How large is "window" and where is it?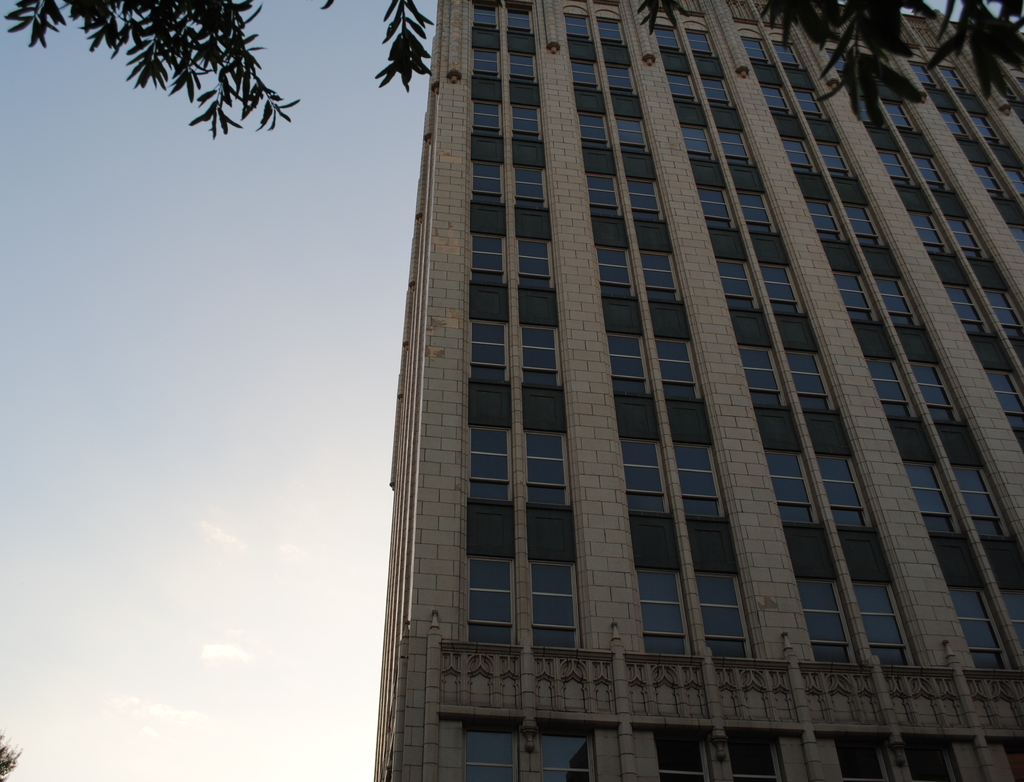
Bounding box: 598, 247, 633, 295.
